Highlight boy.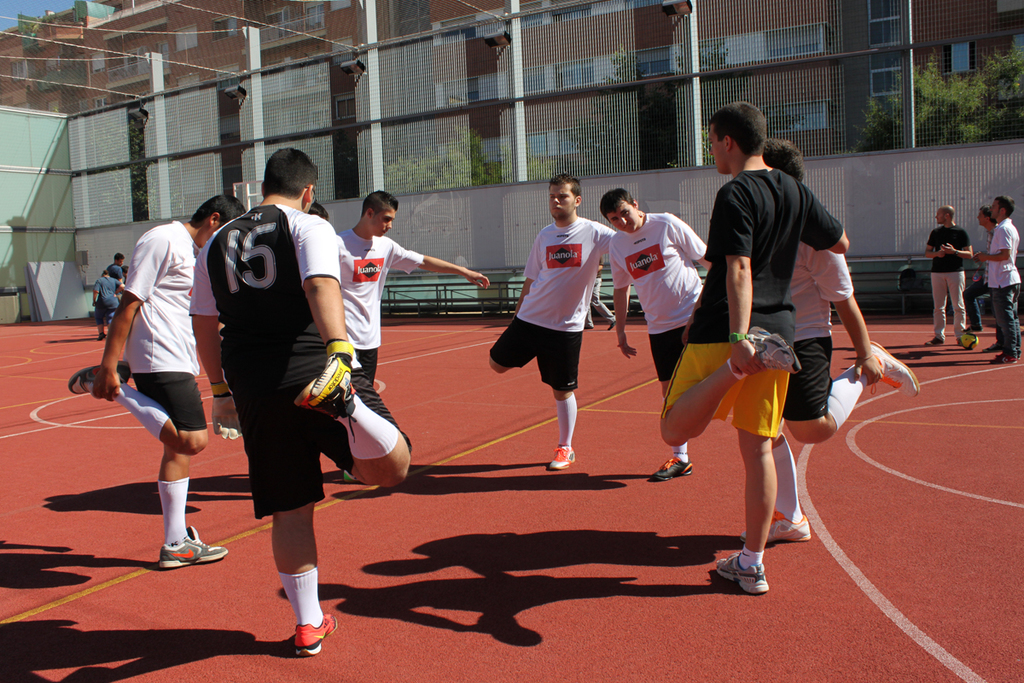
Highlighted region: locate(674, 125, 891, 569).
